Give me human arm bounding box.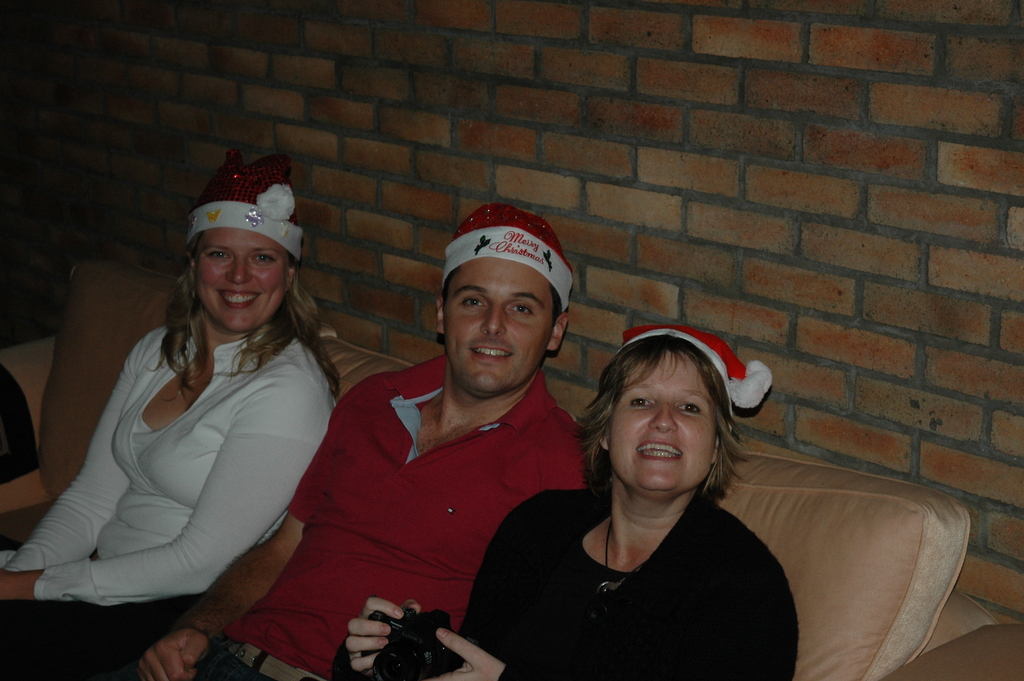
x1=125 y1=375 x2=399 y2=677.
